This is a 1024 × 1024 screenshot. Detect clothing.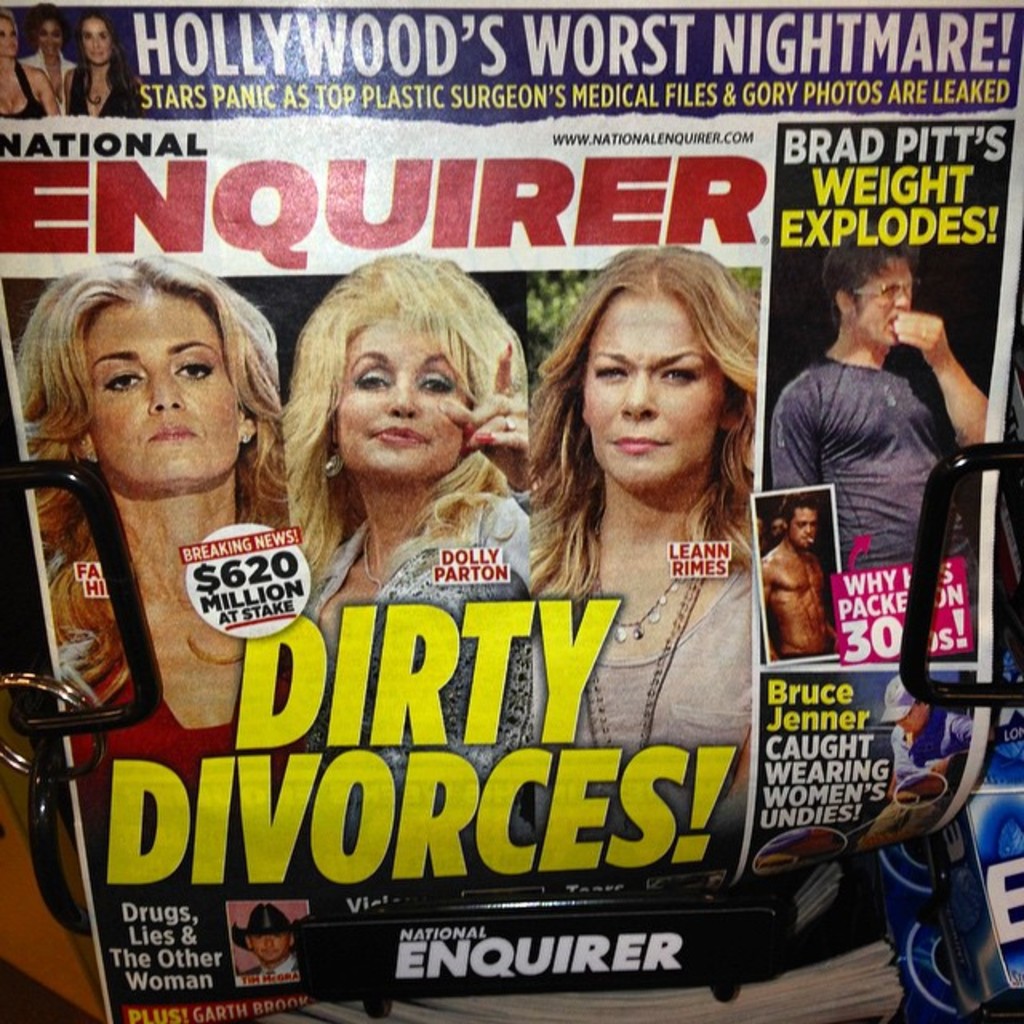
<box>766,358,992,653</box>.
